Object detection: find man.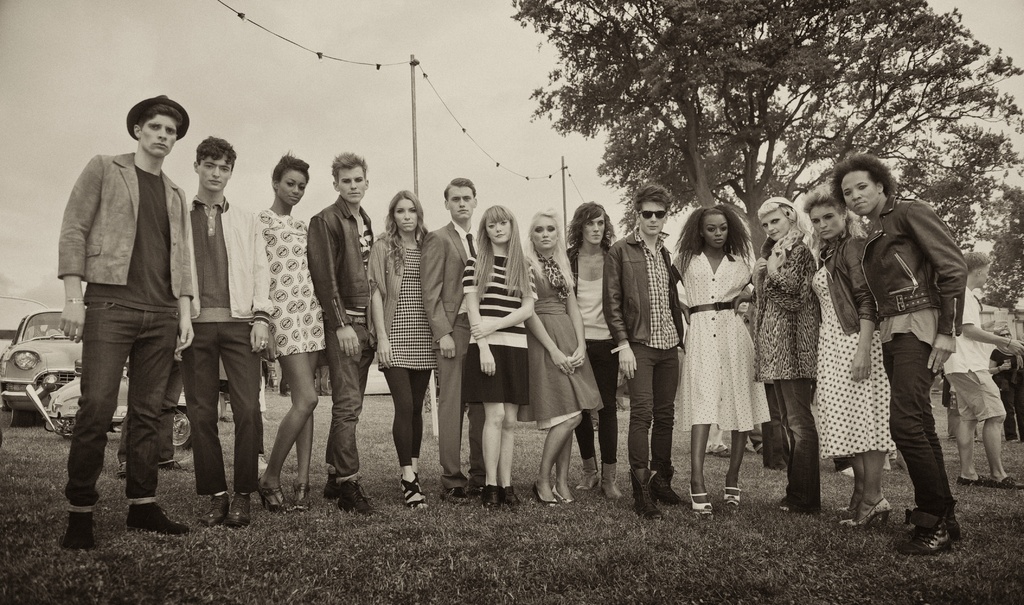
559,196,632,503.
